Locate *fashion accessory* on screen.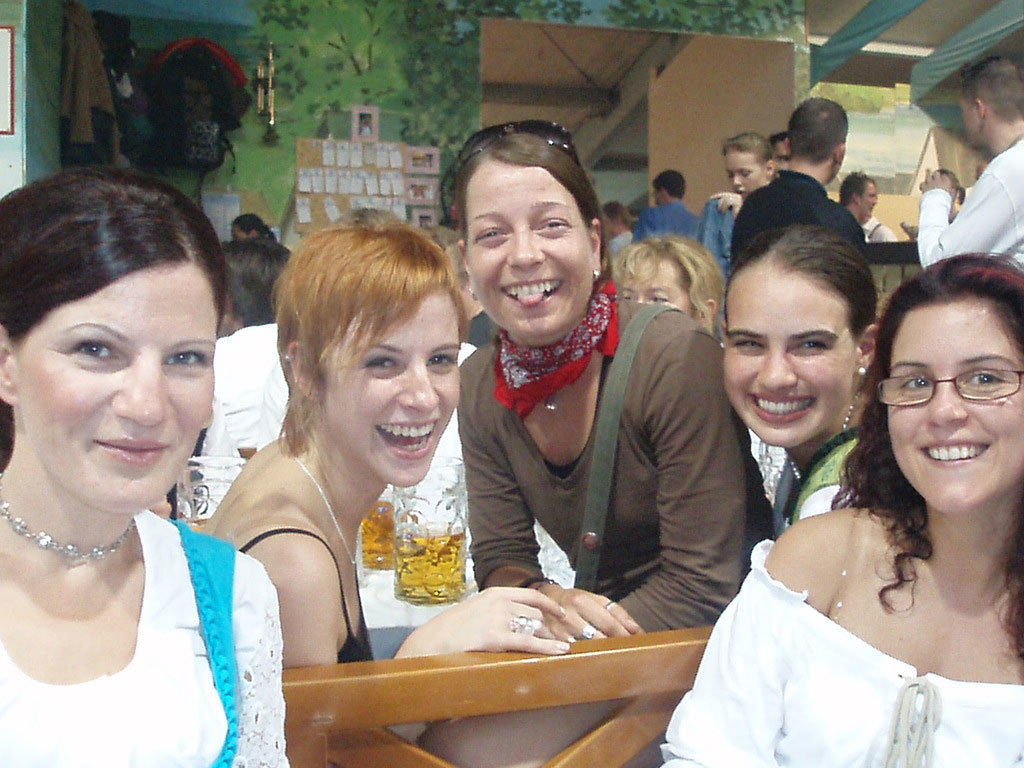
On screen at pyautogui.locateOnScreen(491, 274, 618, 418).
